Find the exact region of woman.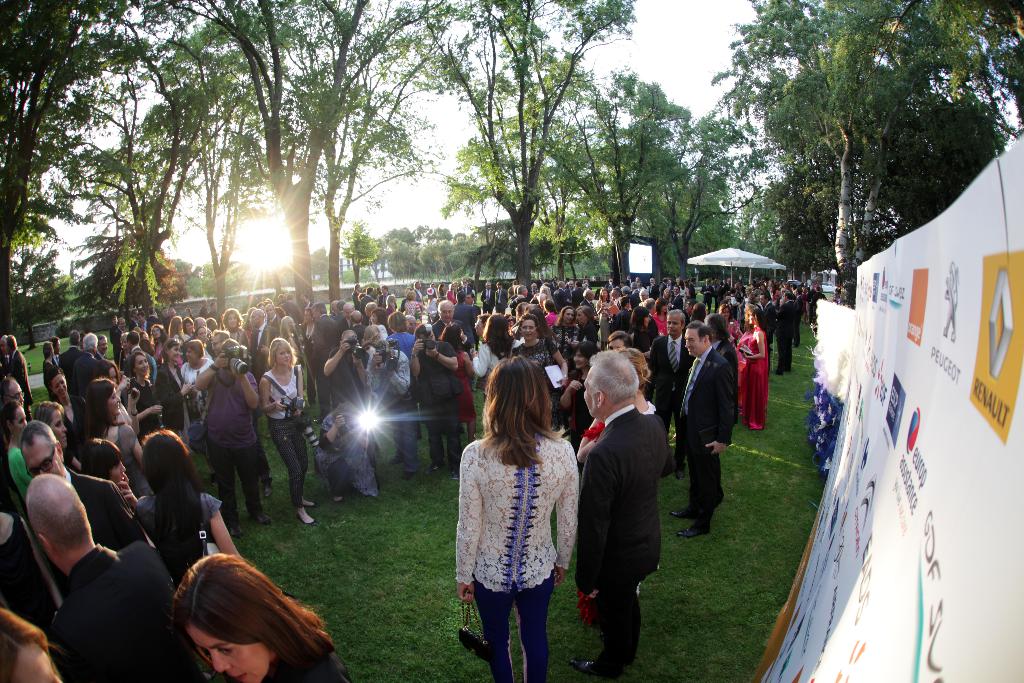
Exact region: (180,339,218,434).
